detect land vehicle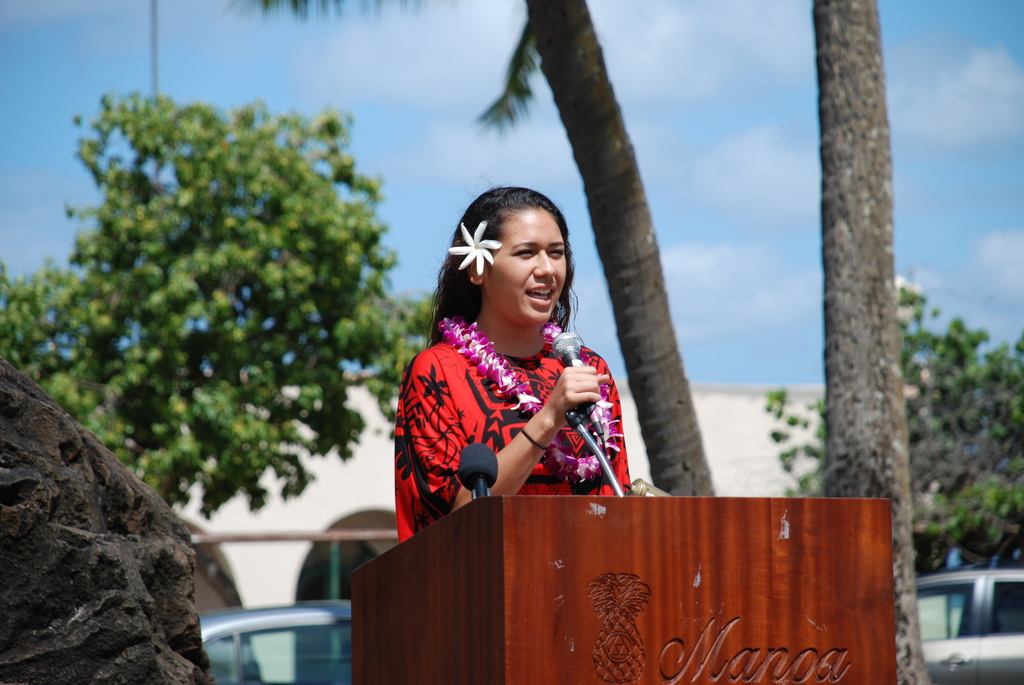
(200,596,354,684)
